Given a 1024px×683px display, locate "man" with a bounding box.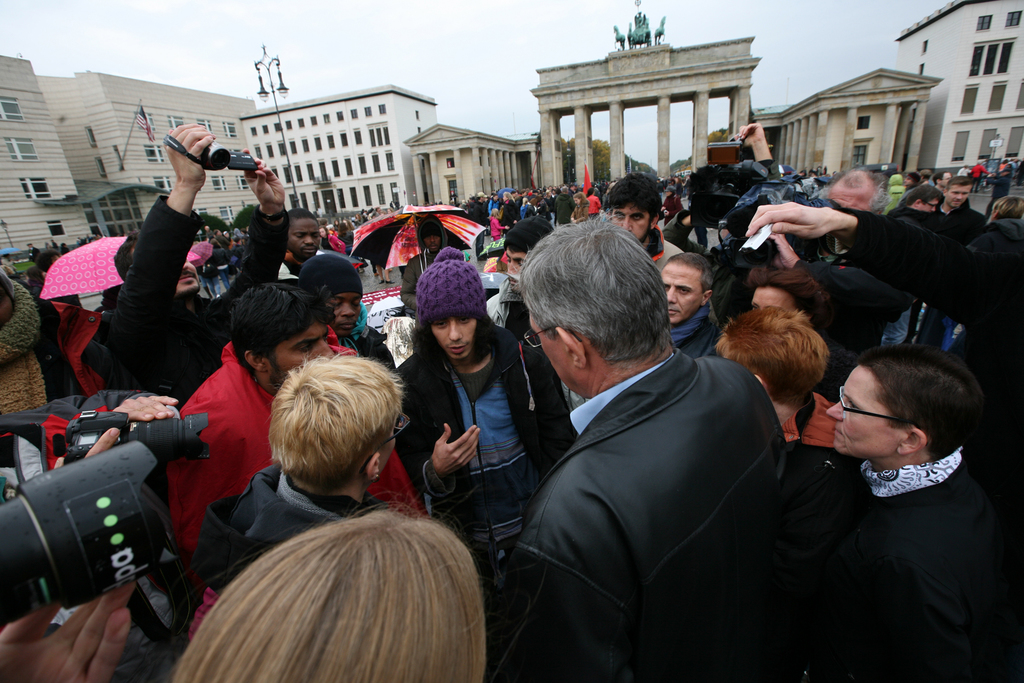
Located: {"left": 900, "top": 173, "right": 987, "bottom": 353}.
